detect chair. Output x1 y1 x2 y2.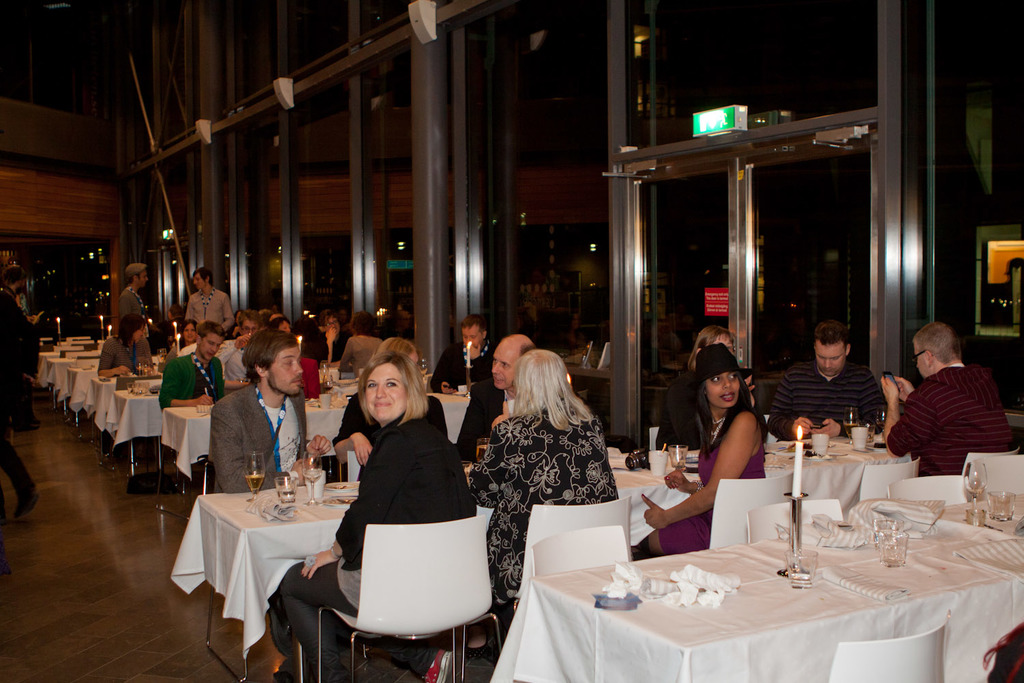
531 522 629 576.
